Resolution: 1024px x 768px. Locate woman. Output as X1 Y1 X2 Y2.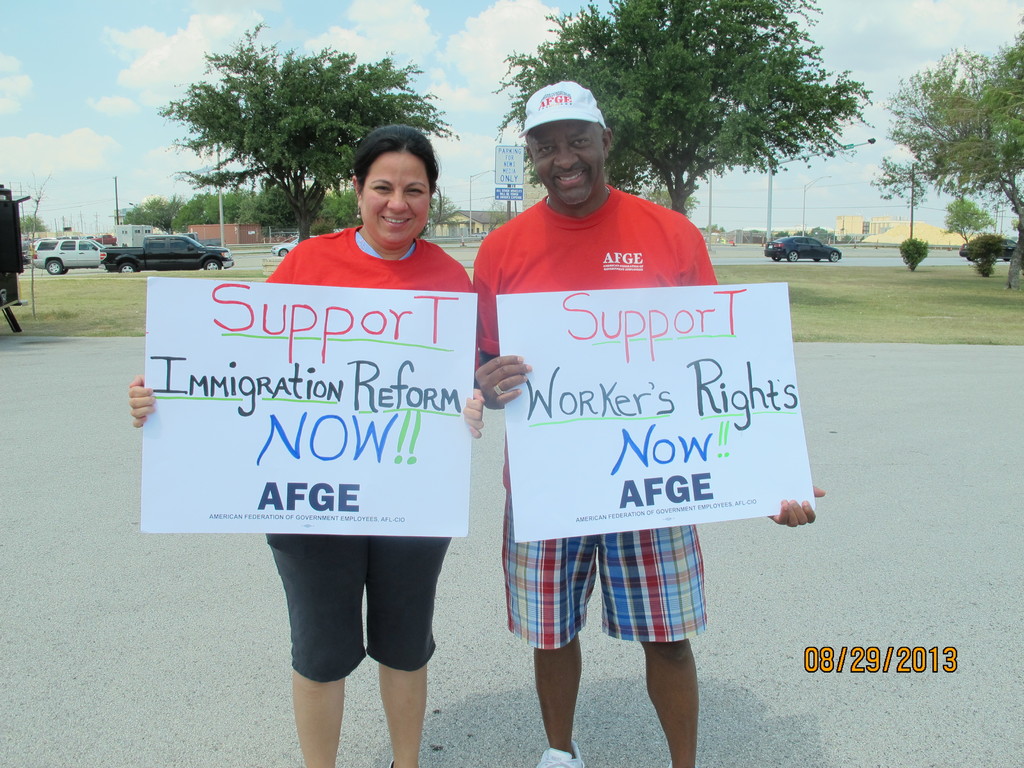
130 125 488 767.
